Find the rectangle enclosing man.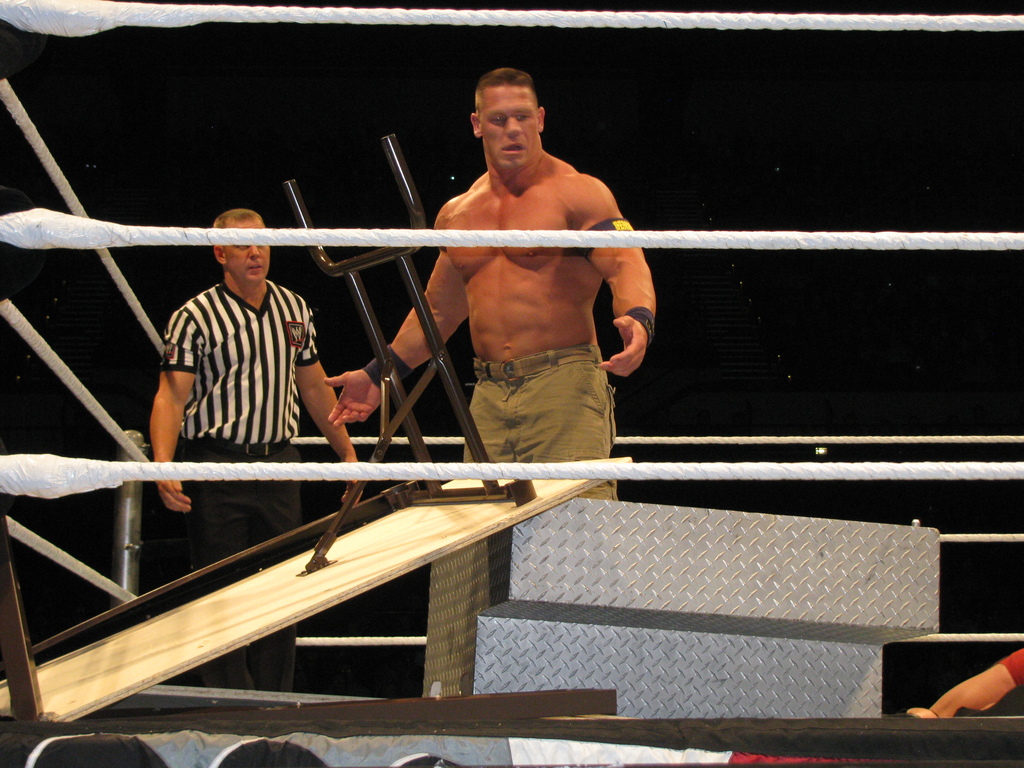
(left=148, top=205, right=364, bottom=693).
